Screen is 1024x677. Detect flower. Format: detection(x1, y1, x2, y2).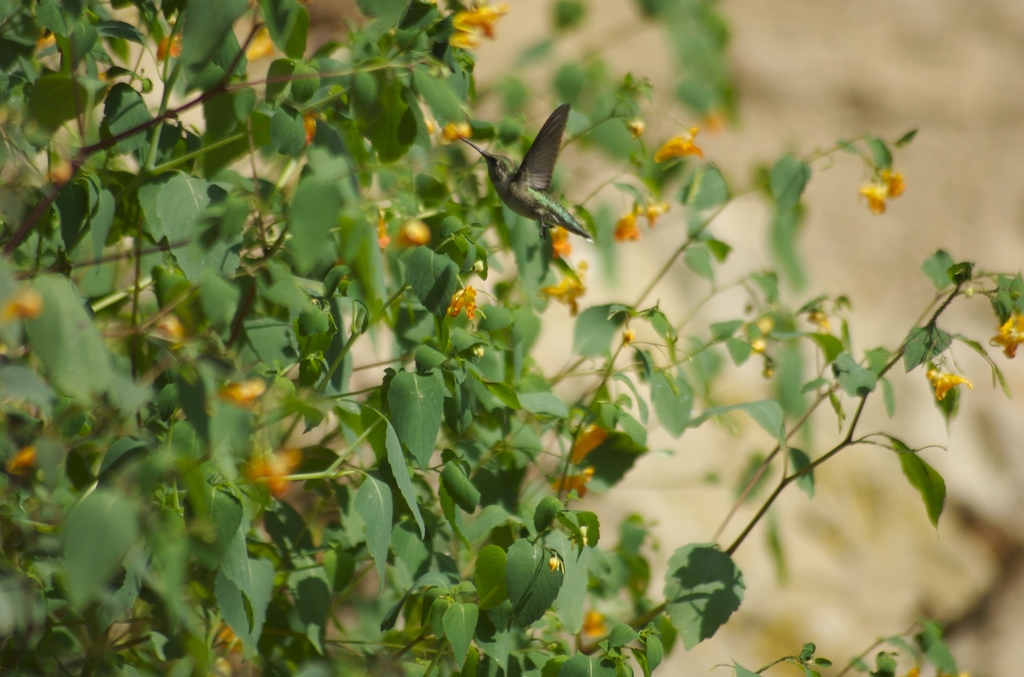
detection(992, 314, 1023, 359).
